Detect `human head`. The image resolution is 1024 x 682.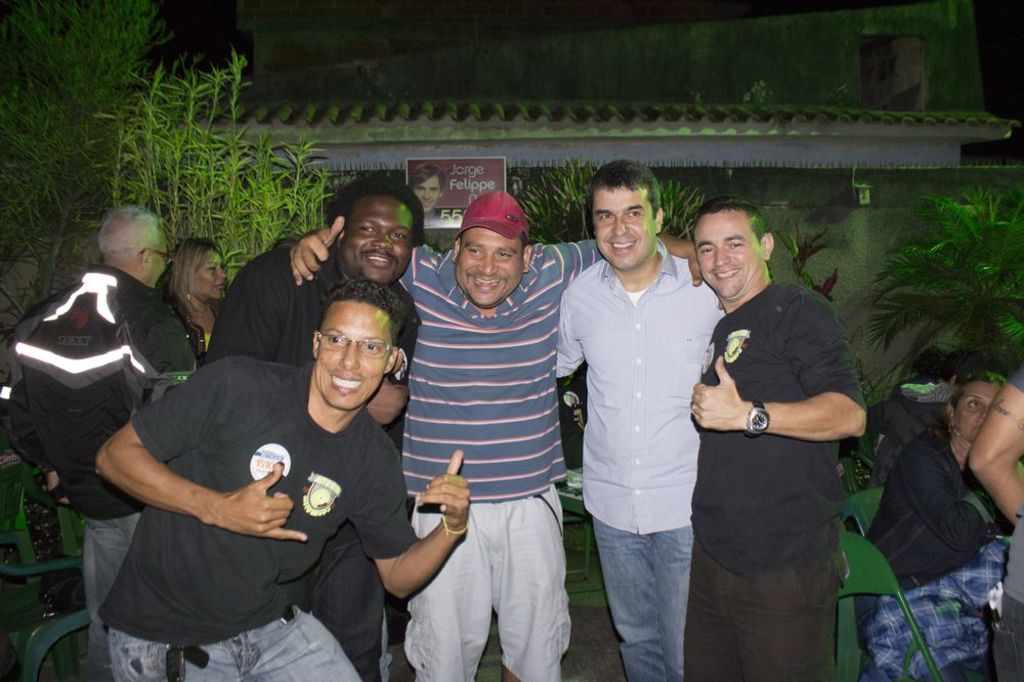
{"left": 447, "top": 197, "right": 531, "bottom": 310}.
